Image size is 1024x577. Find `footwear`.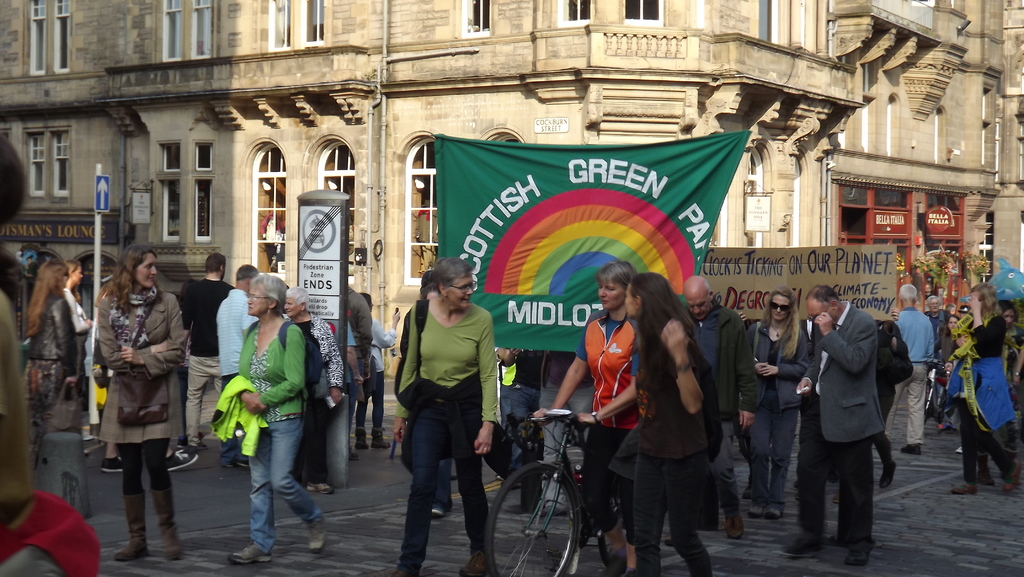
rect(1005, 449, 1023, 488).
